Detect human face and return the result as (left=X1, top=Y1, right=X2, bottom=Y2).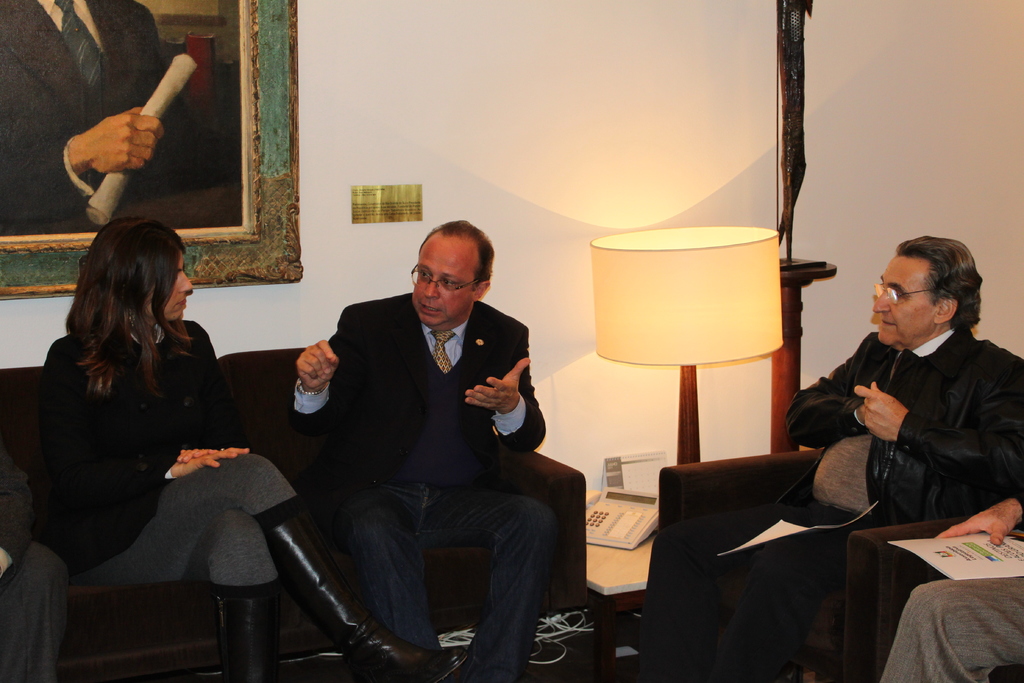
(left=873, top=254, right=938, bottom=345).
